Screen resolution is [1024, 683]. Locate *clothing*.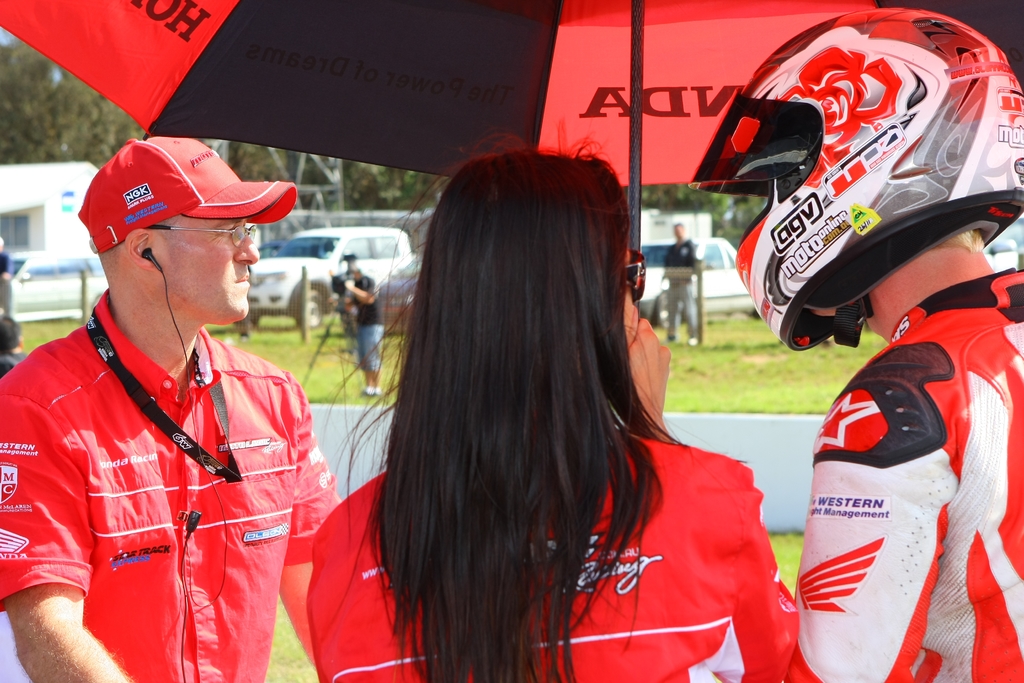
bbox=(353, 272, 383, 372).
